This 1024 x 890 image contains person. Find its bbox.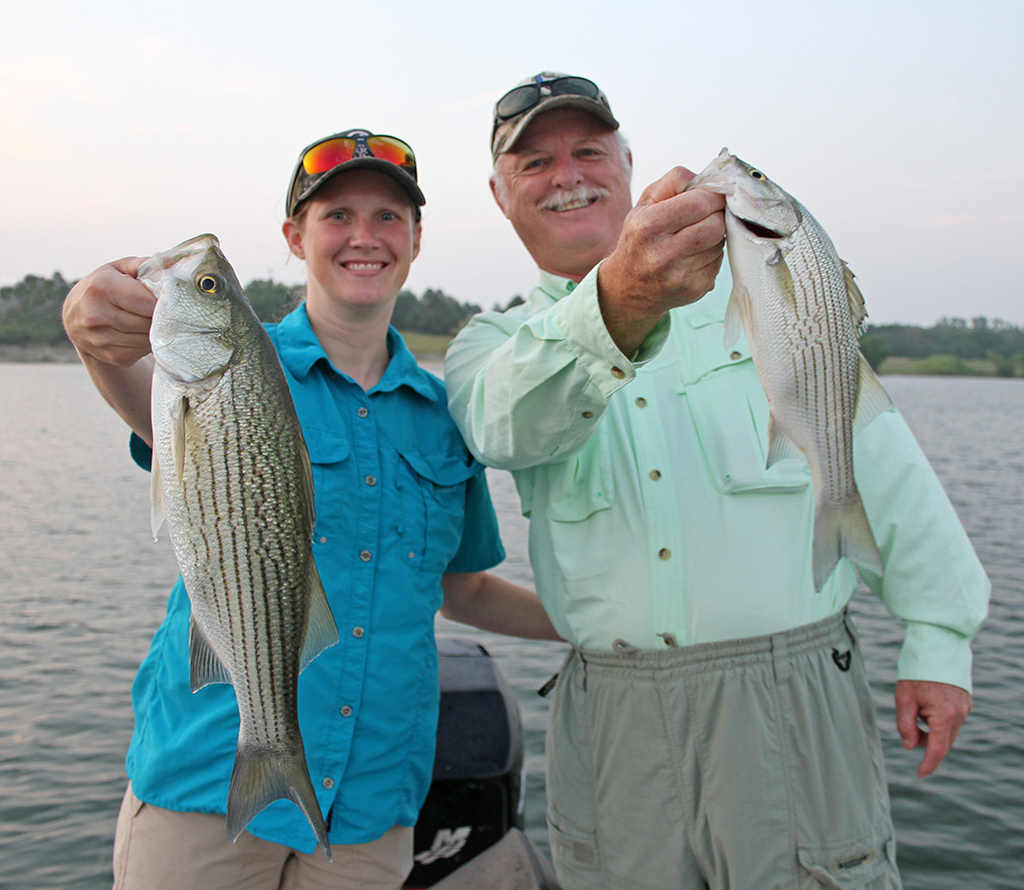
<bbox>63, 131, 566, 889</bbox>.
